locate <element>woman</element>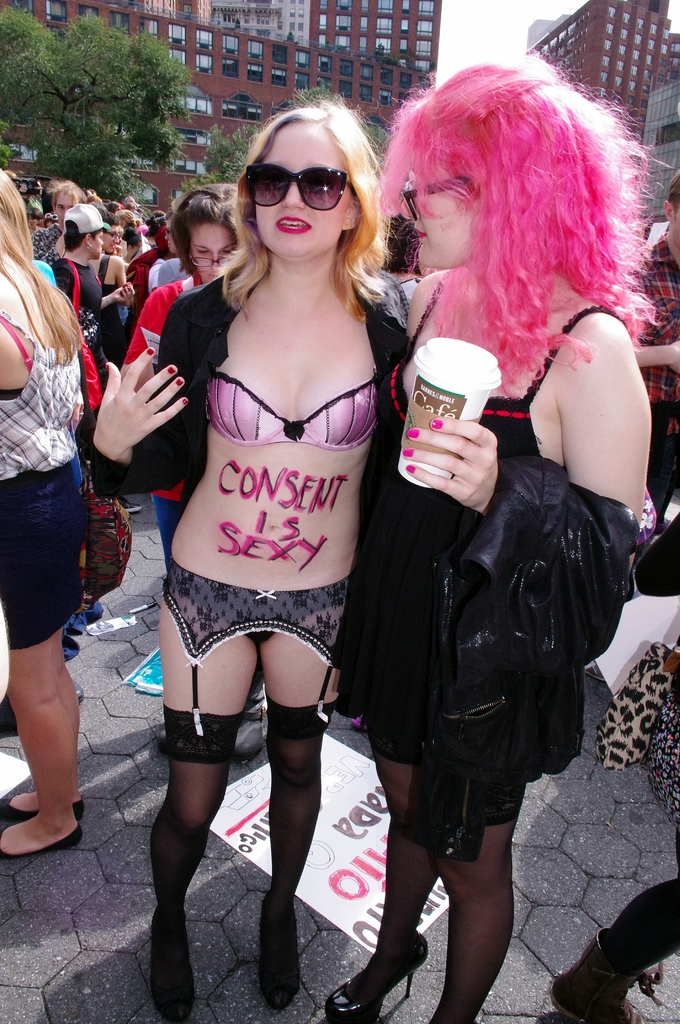
131 107 419 963
